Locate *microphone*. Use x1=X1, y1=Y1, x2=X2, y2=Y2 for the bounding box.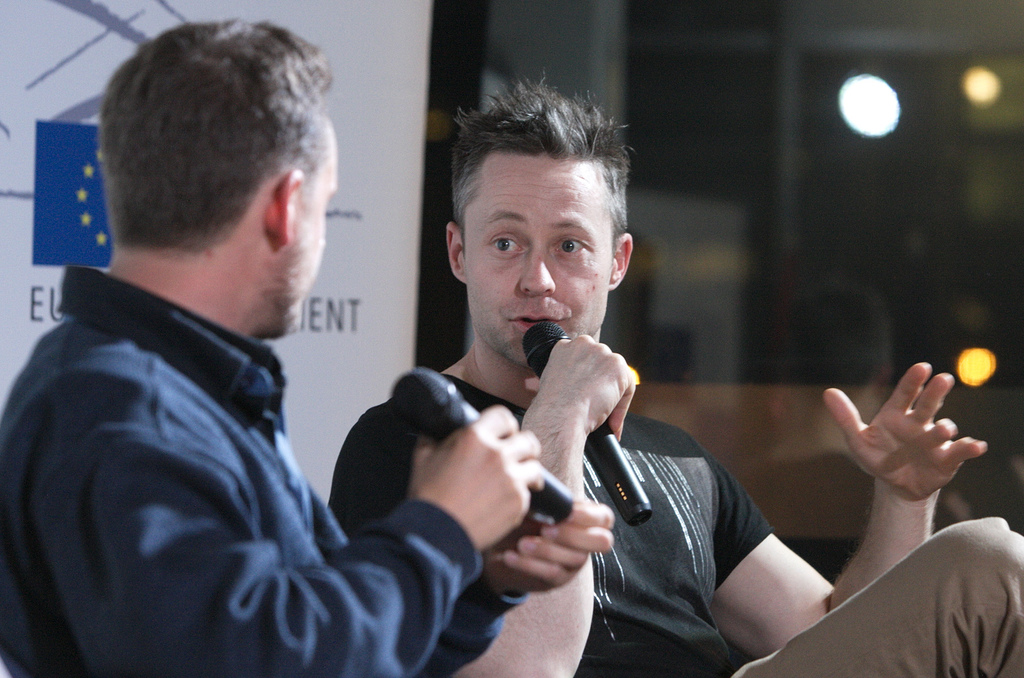
x1=387, y1=370, x2=585, y2=538.
